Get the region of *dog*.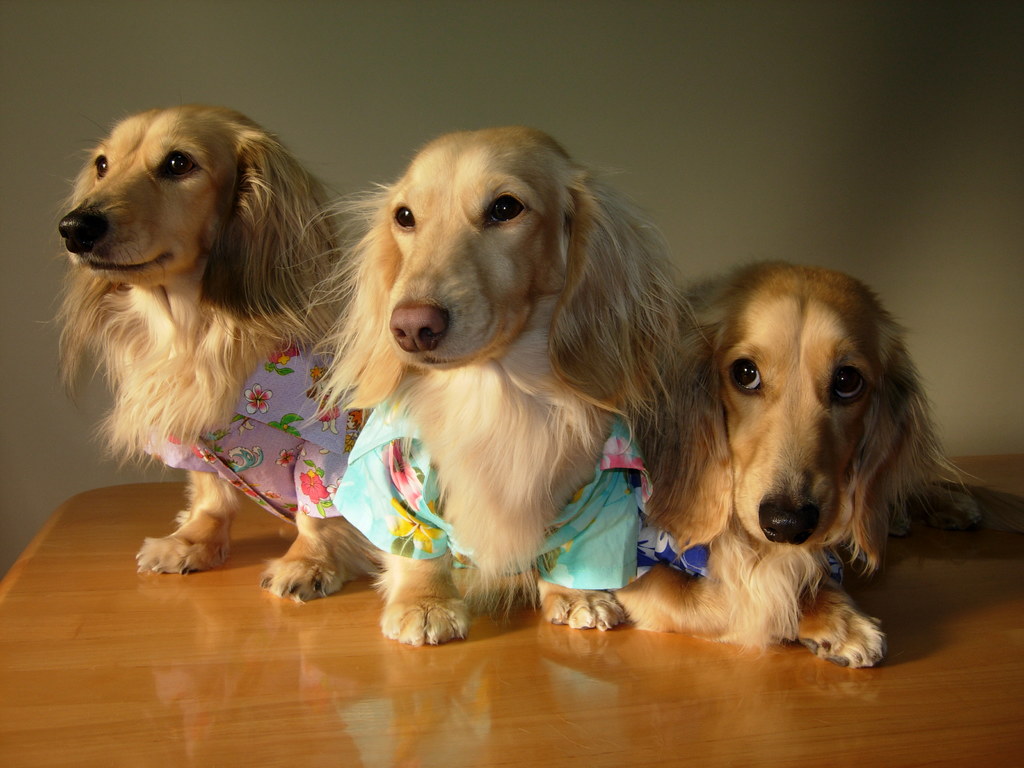
select_region(282, 126, 710, 648).
